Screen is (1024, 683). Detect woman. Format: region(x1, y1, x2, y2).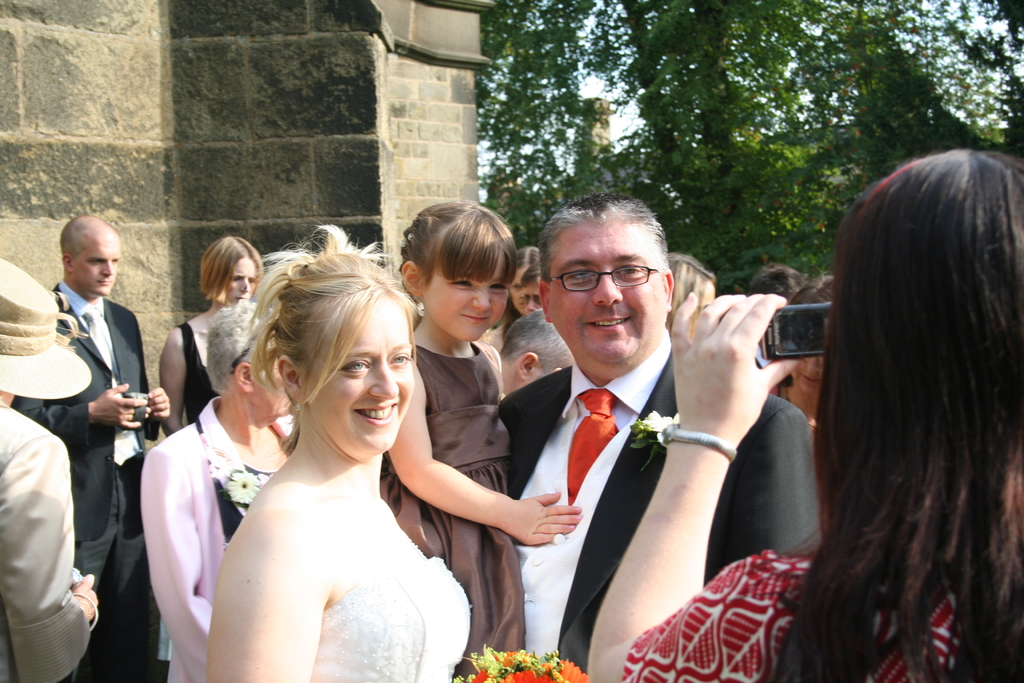
region(588, 145, 1023, 682).
